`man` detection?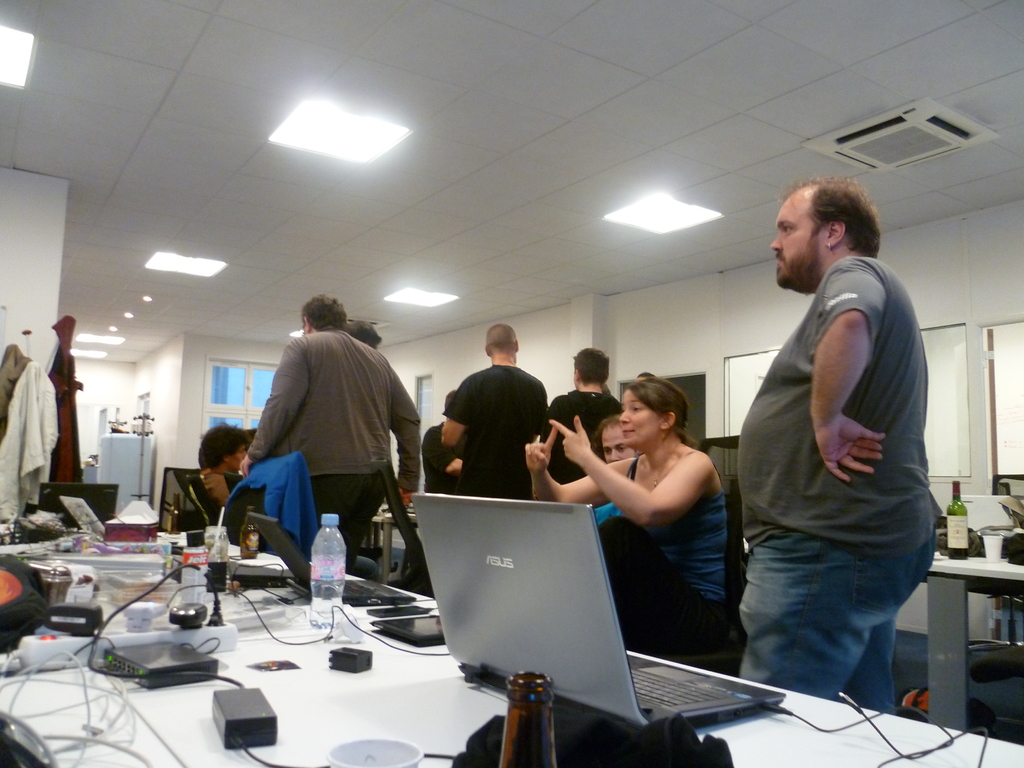
{"left": 438, "top": 321, "right": 555, "bottom": 499}
